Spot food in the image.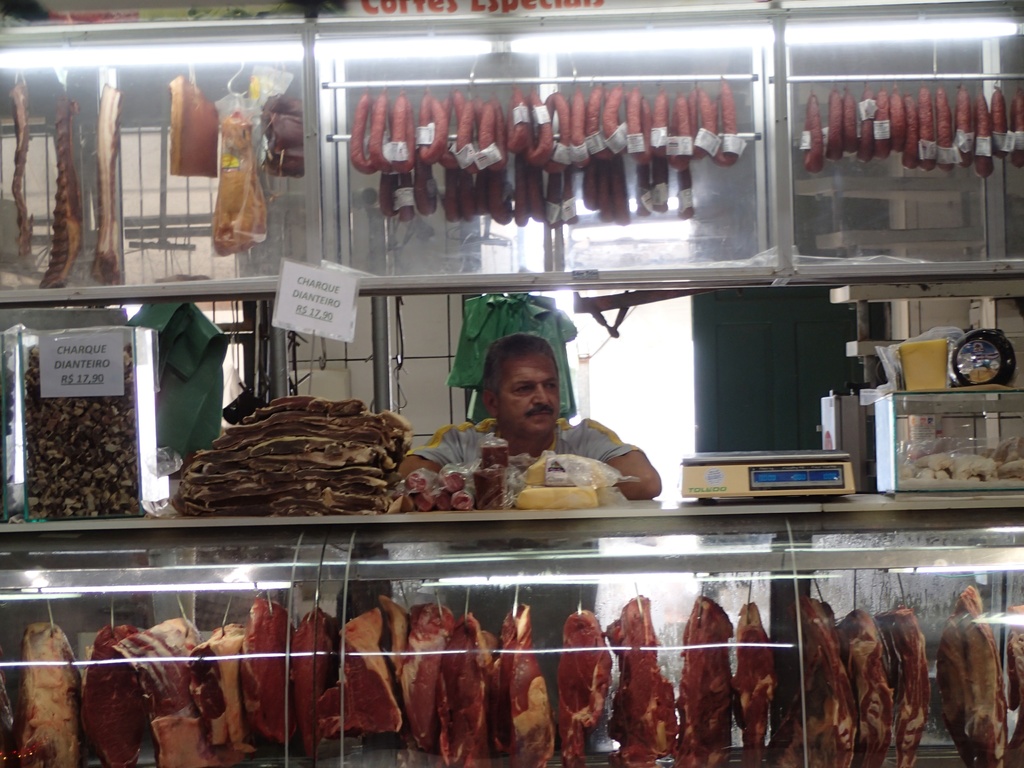
food found at [left=489, top=604, right=555, bottom=767].
